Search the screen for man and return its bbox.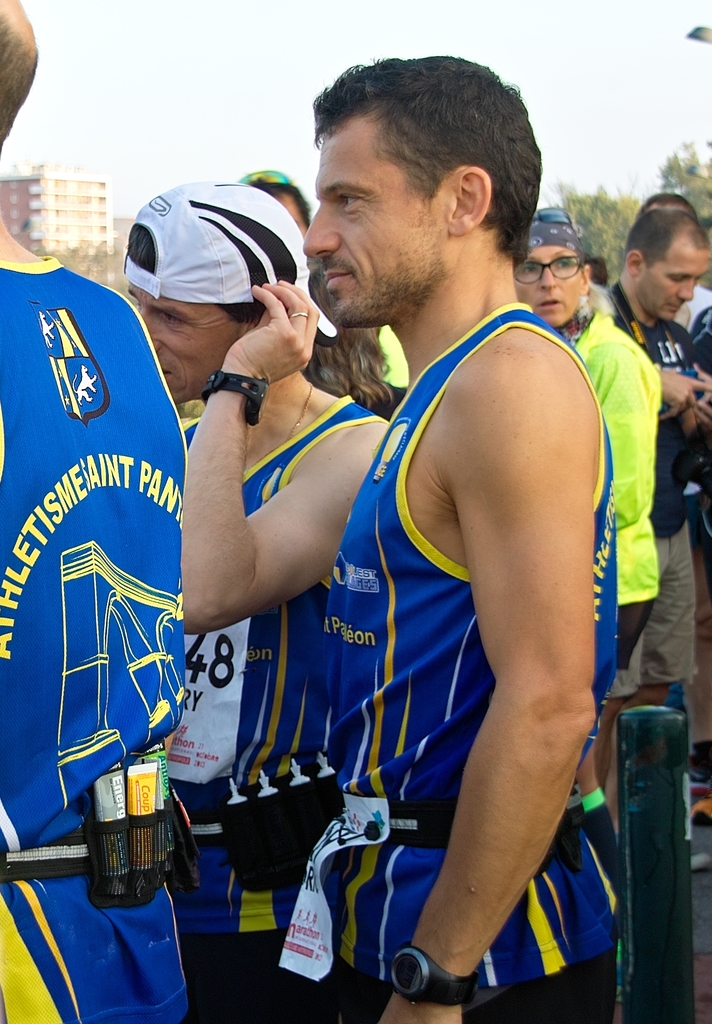
Found: left=609, top=204, right=711, bottom=697.
